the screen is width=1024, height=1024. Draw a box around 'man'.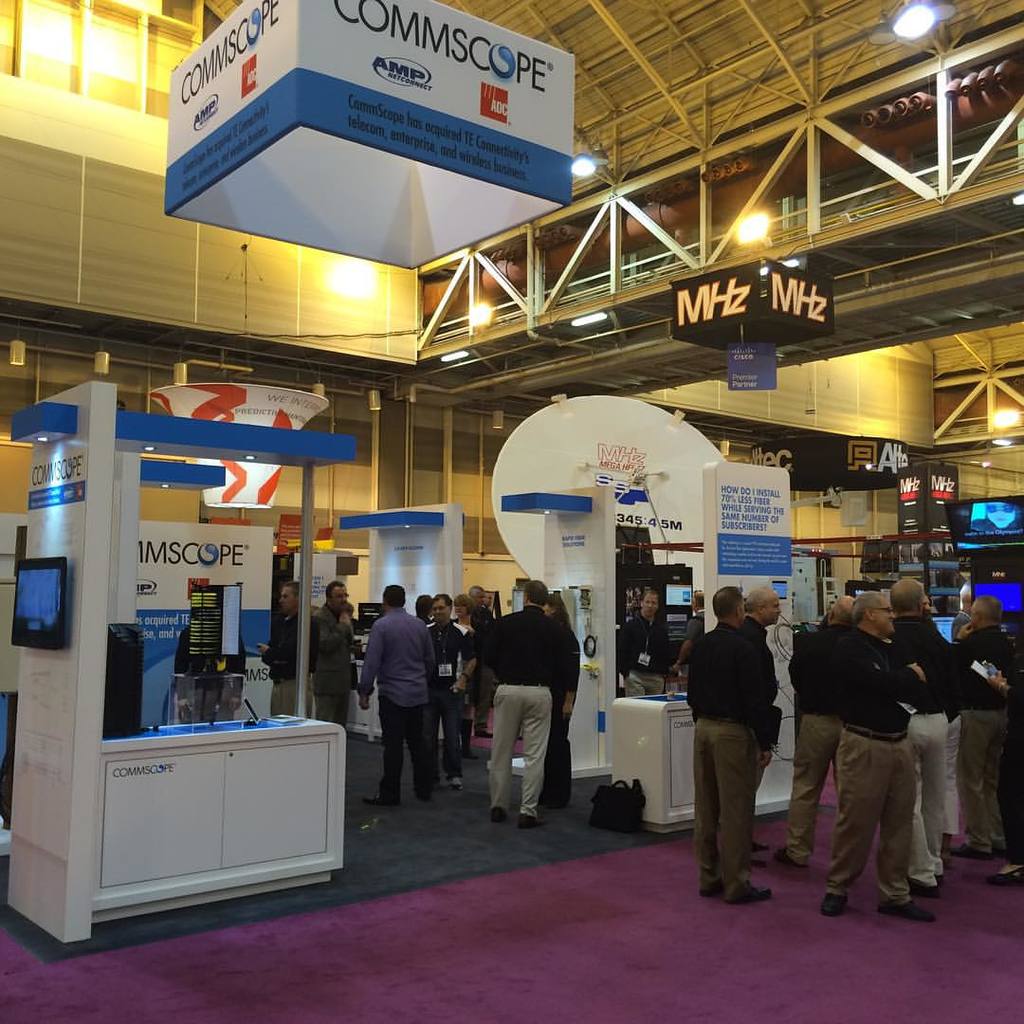
<box>739,584,781,872</box>.
